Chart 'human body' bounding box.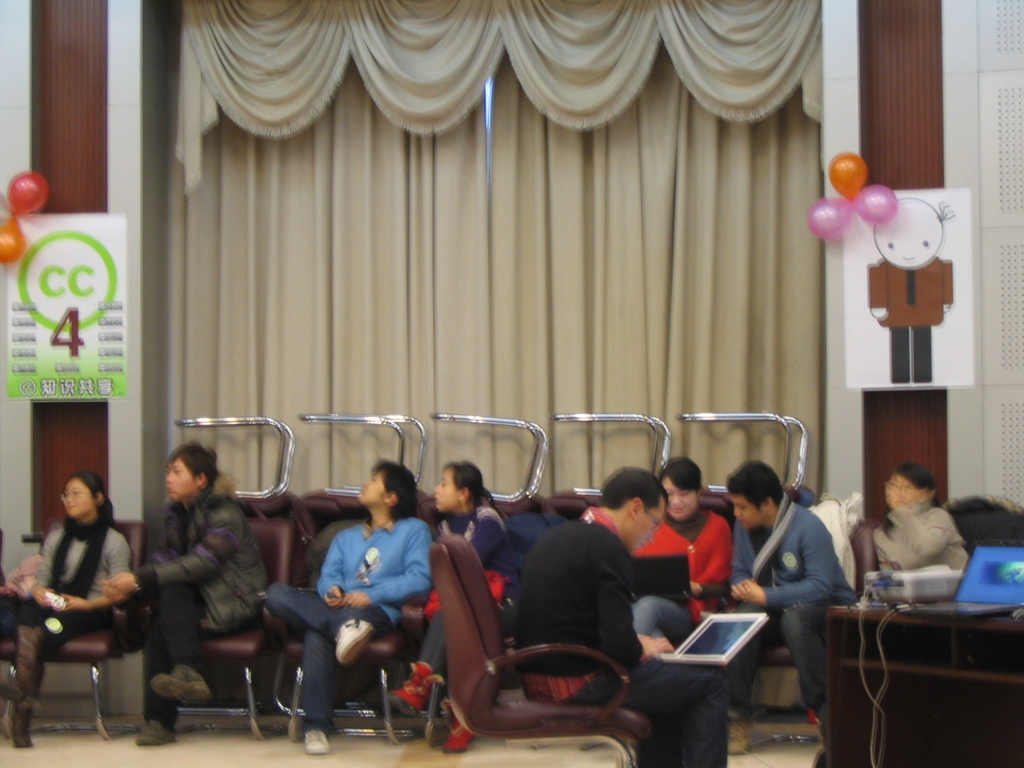
Charted: [left=509, top=472, right=731, bottom=767].
